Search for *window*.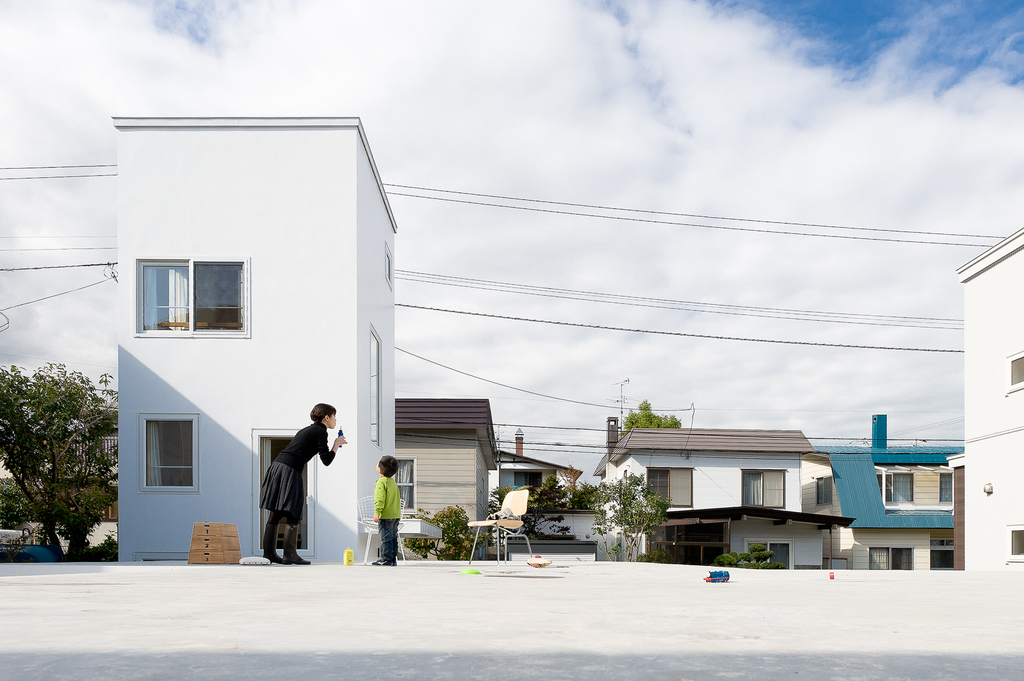
Found at bbox=[1007, 352, 1023, 387].
